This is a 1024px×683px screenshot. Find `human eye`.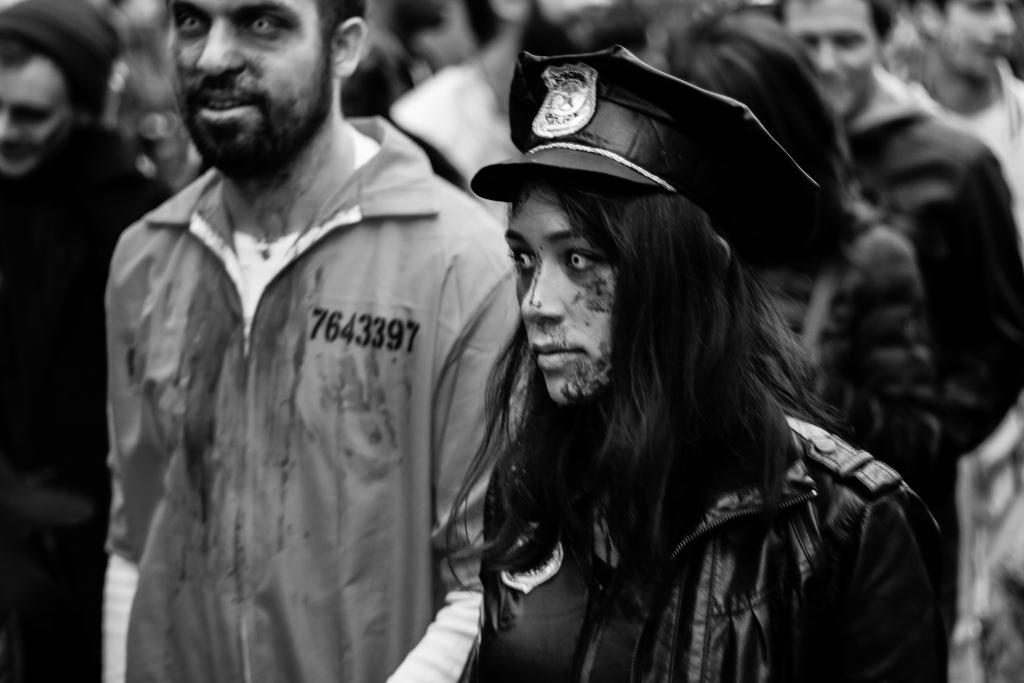
Bounding box: (175,11,207,38).
